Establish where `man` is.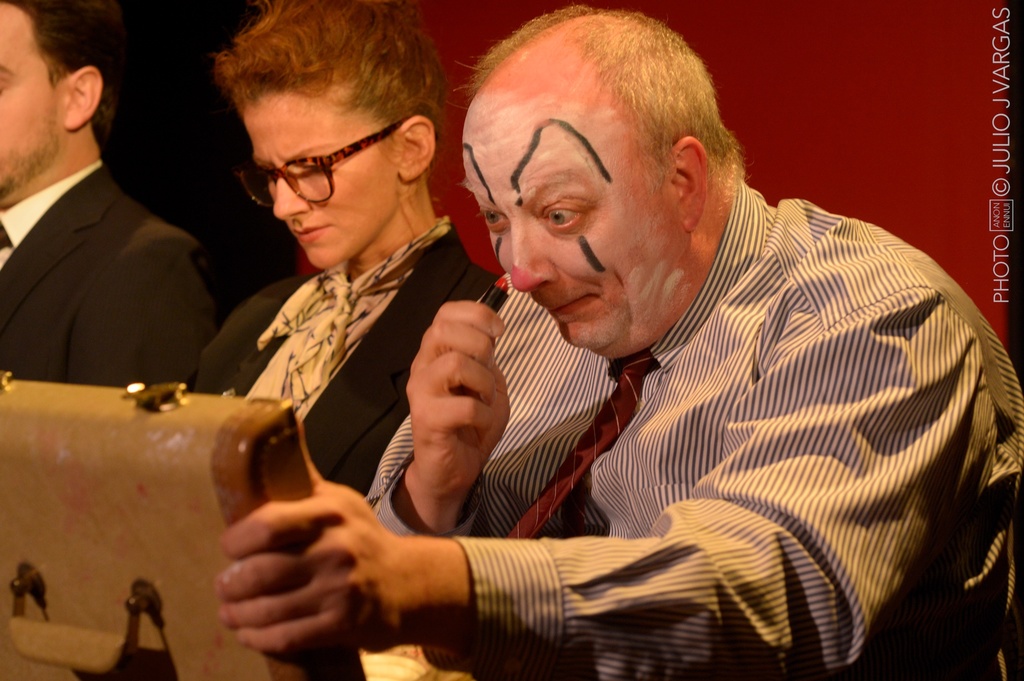
Established at l=0, t=8, r=230, b=387.
